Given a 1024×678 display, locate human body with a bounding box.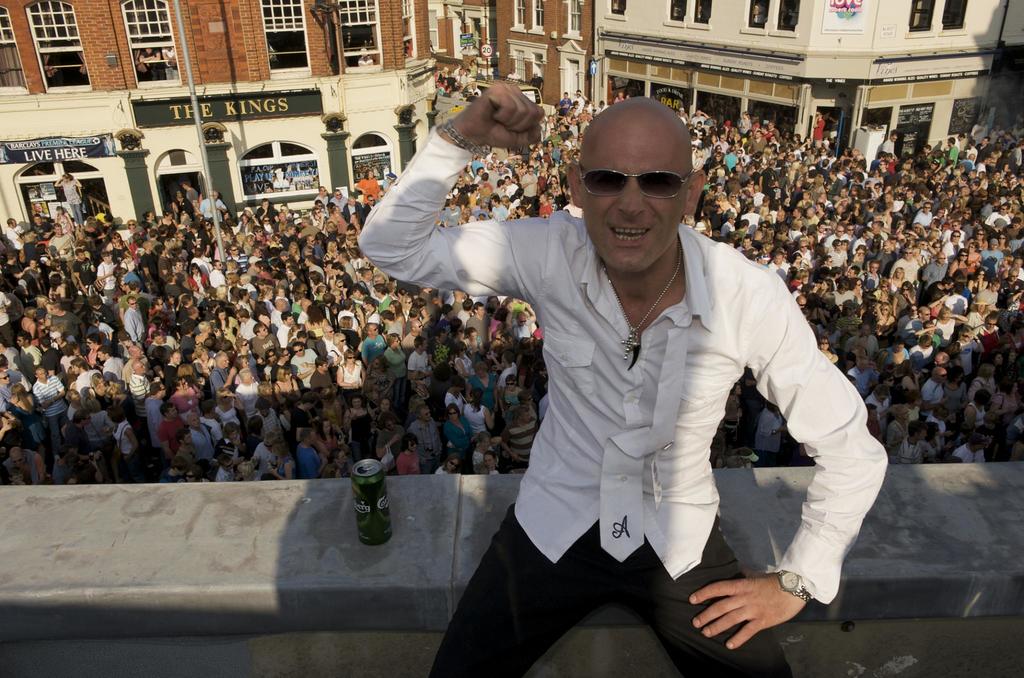
Located: 933:305:963:341.
